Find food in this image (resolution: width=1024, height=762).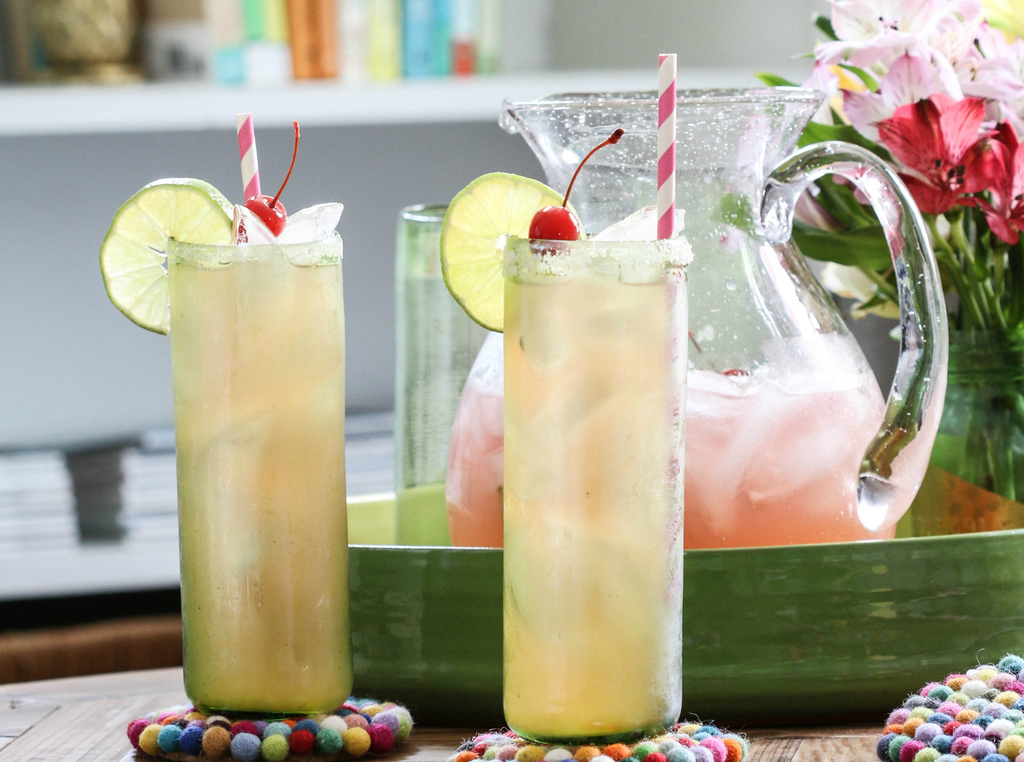
region(531, 120, 623, 259).
